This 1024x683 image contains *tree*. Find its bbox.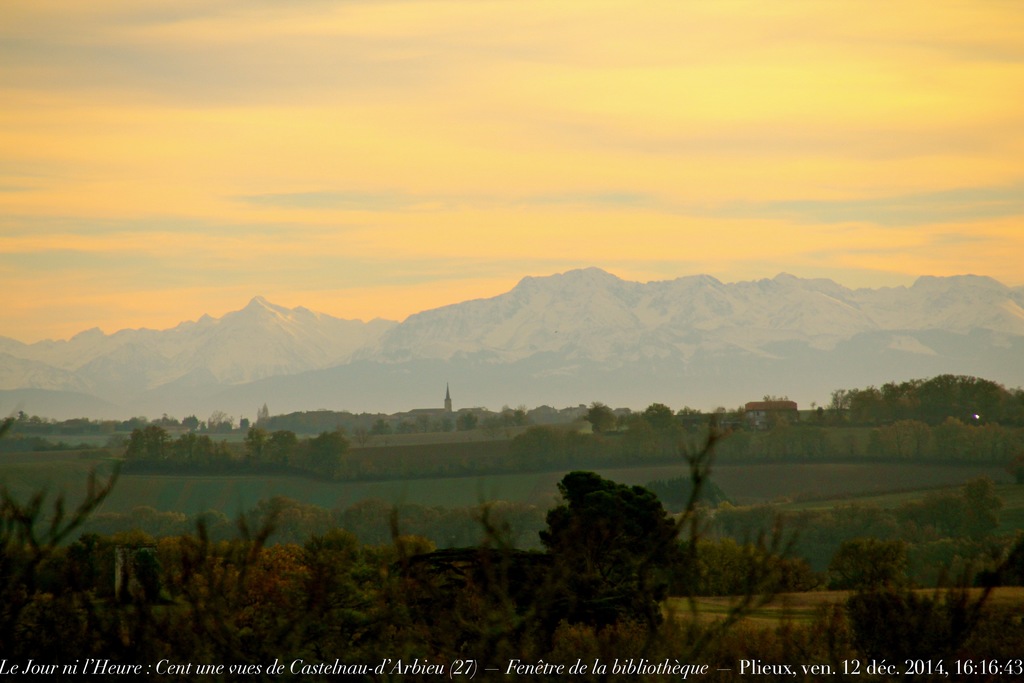
[589, 397, 614, 436].
